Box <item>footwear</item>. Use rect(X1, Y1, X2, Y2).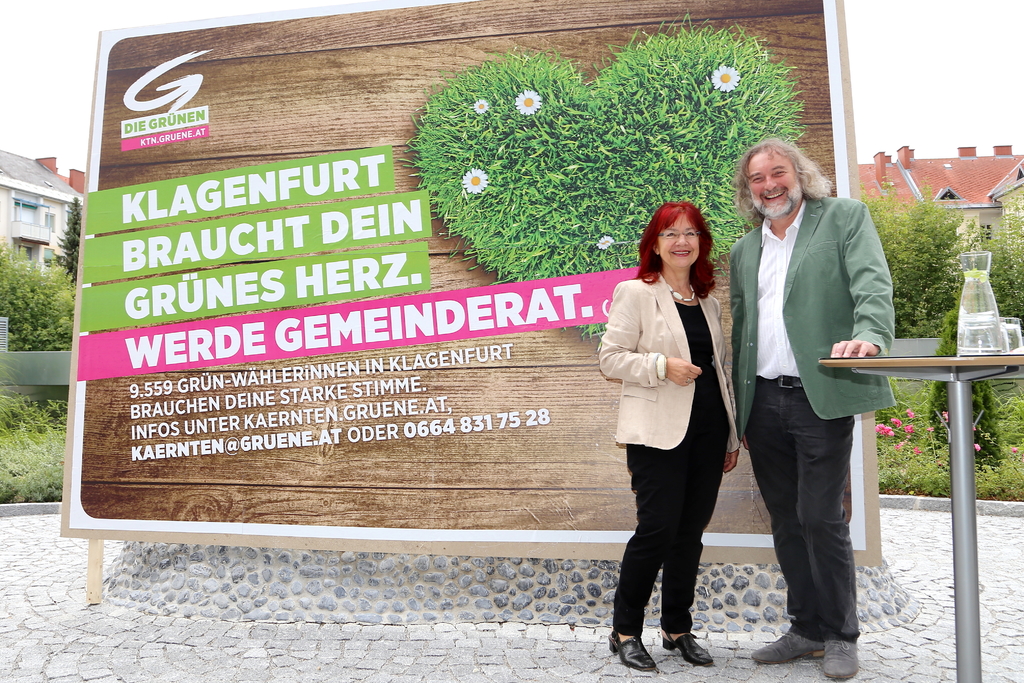
rect(823, 639, 856, 677).
